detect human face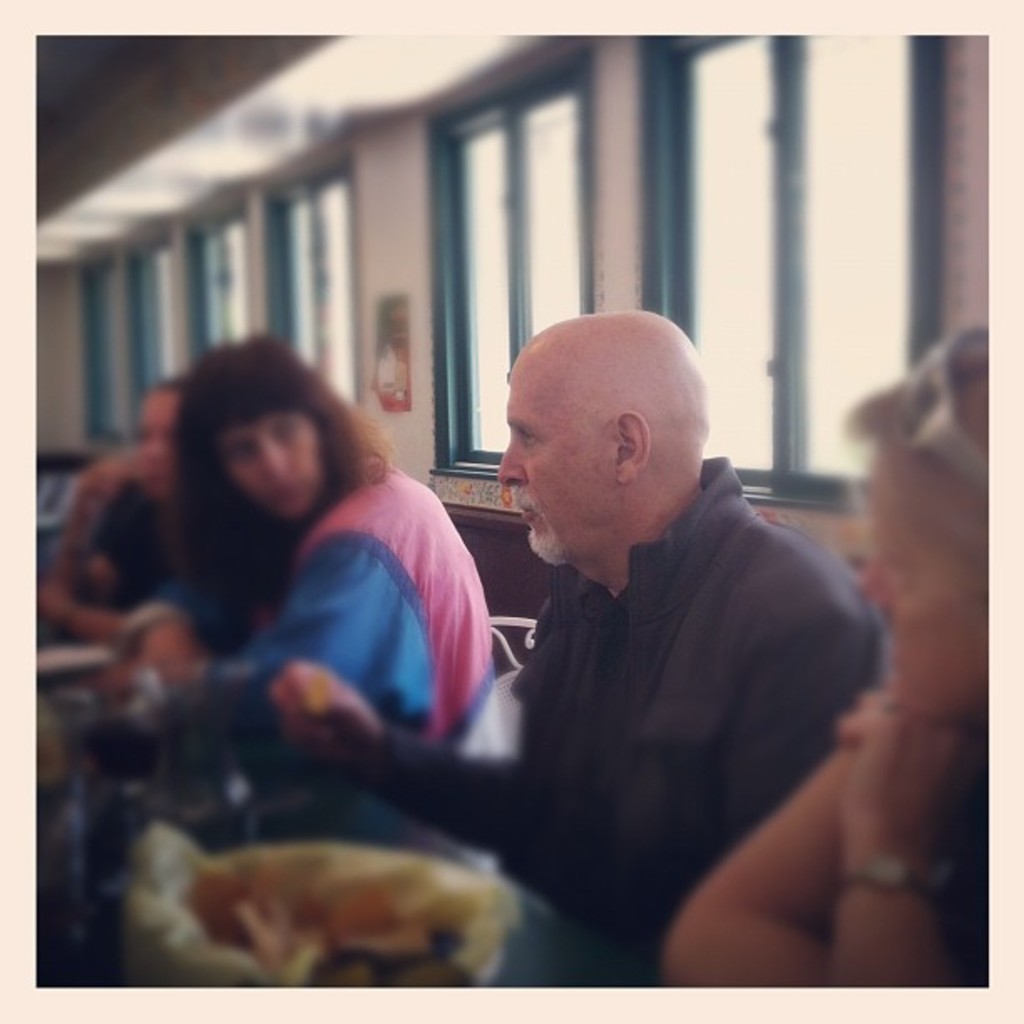
Rect(216, 410, 325, 520)
